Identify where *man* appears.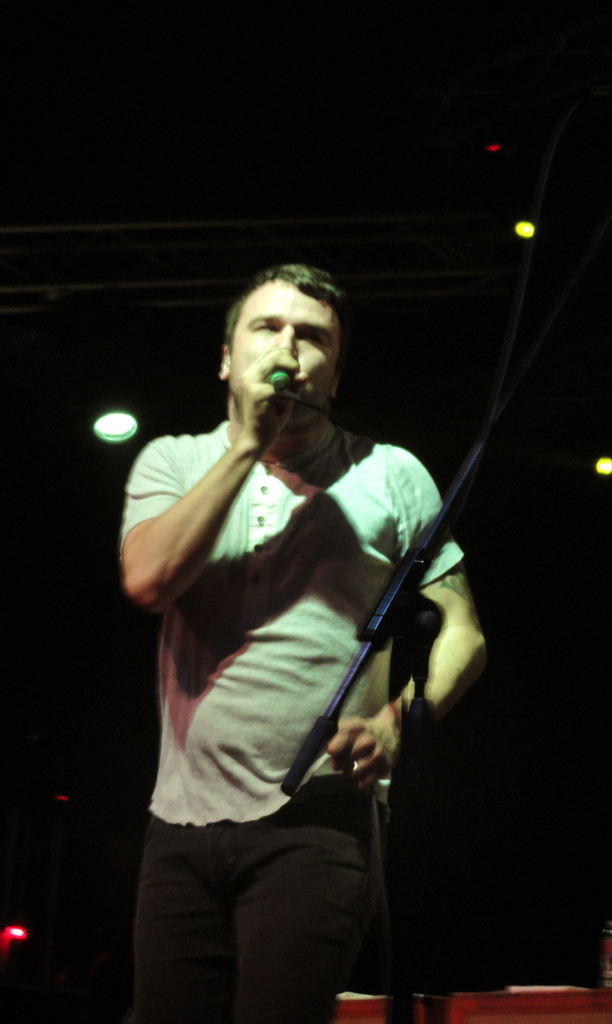
Appears at 119,252,483,934.
